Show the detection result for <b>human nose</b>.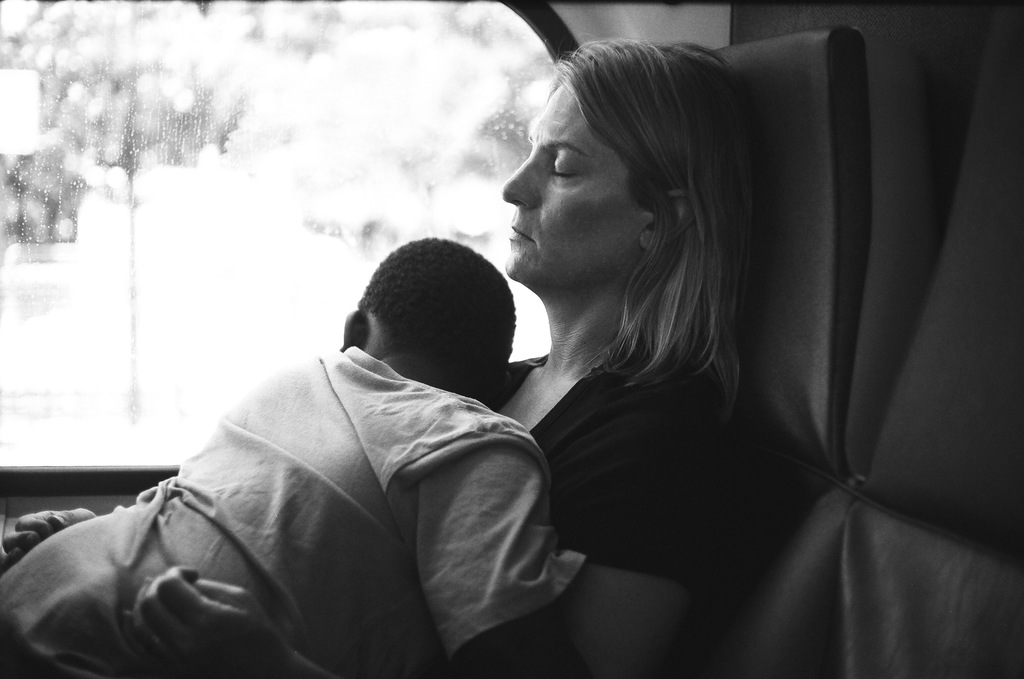
box(499, 149, 538, 211).
